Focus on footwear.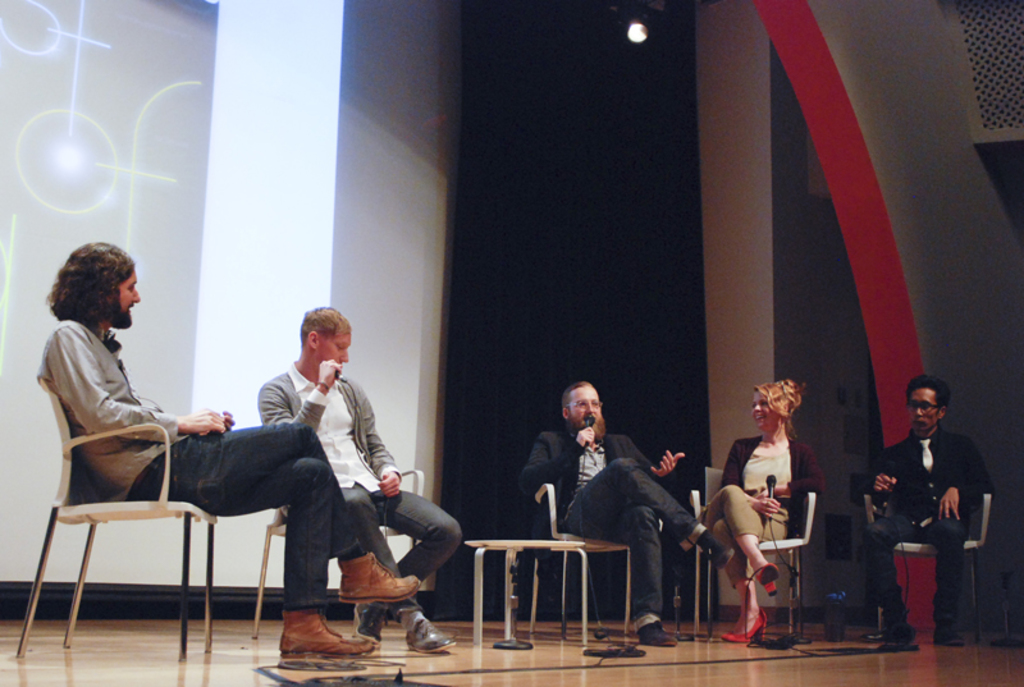
Focused at [x1=750, y1=557, x2=787, y2=601].
